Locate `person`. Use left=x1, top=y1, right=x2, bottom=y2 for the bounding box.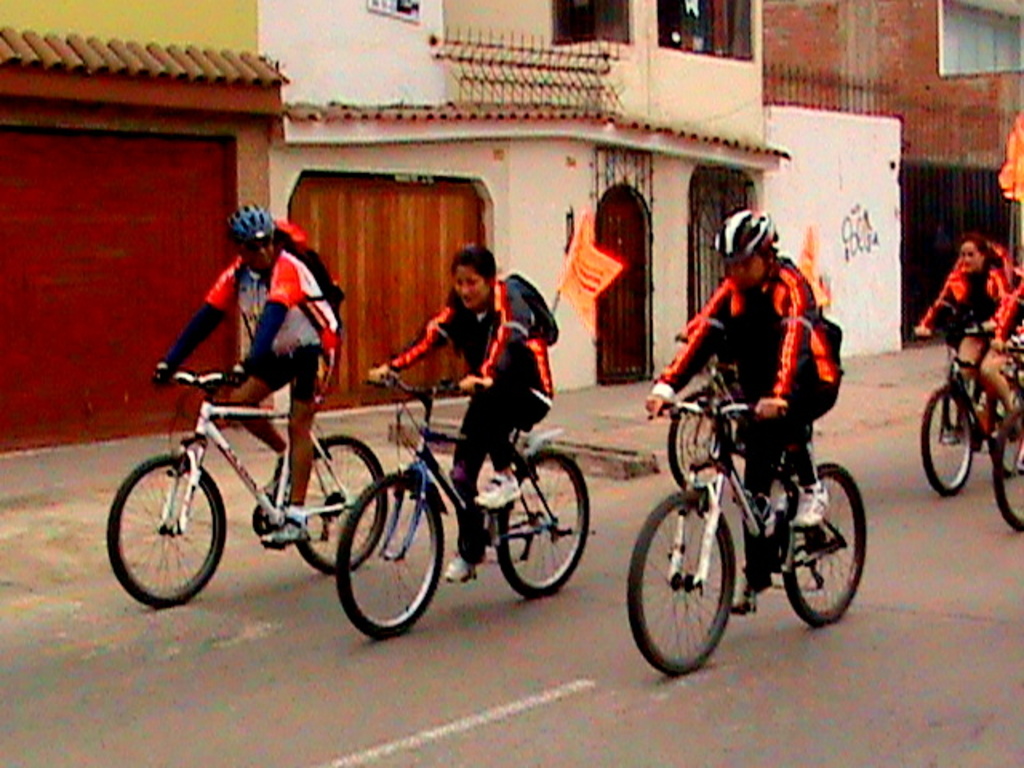
left=645, top=206, right=838, bottom=618.
